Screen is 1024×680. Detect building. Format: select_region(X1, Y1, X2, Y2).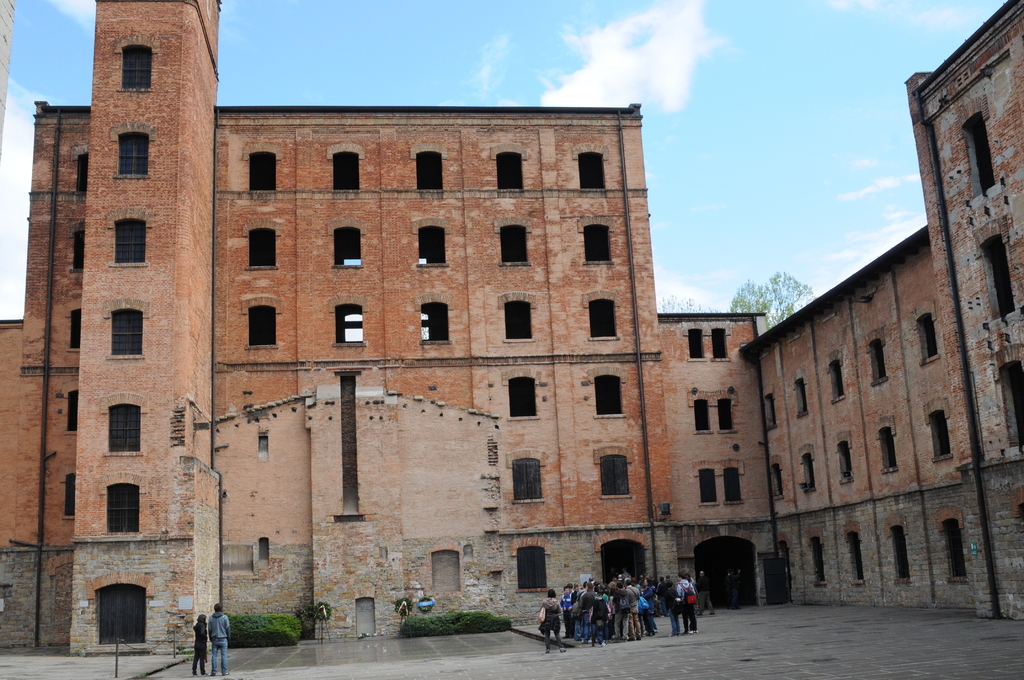
select_region(0, 3, 757, 650).
